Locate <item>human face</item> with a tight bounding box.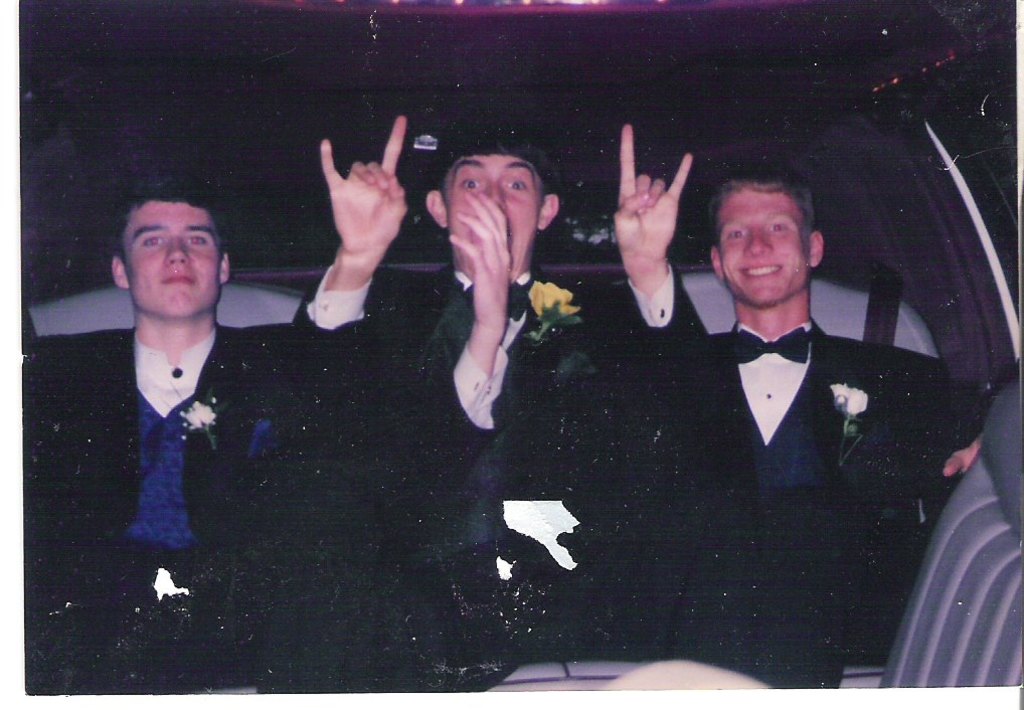
crop(121, 201, 221, 313).
